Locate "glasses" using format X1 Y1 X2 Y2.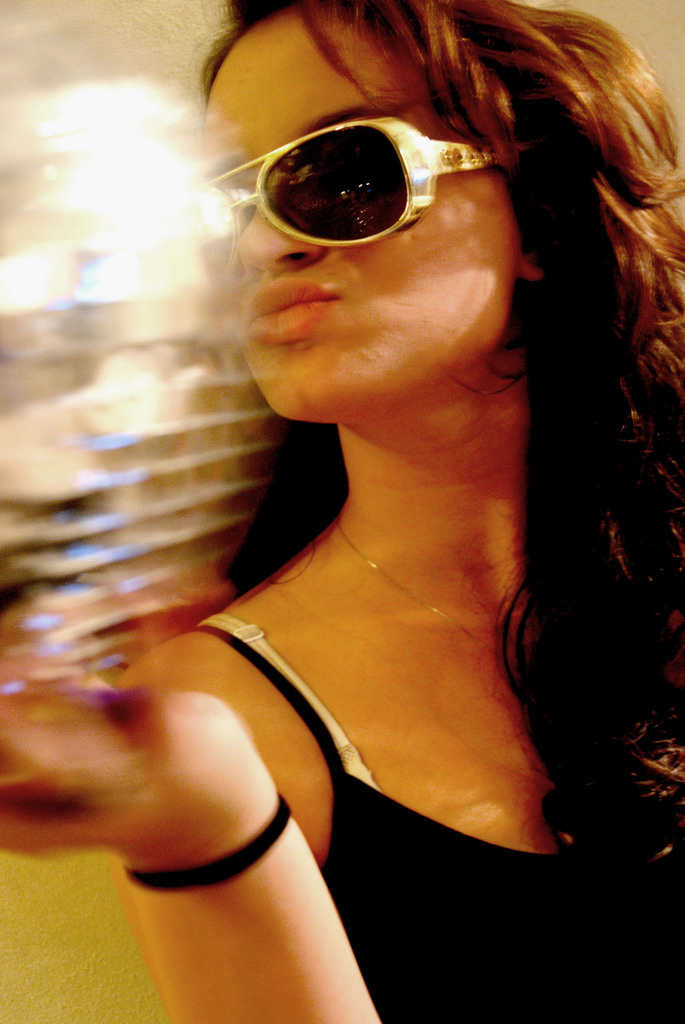
156 116 501 296.
